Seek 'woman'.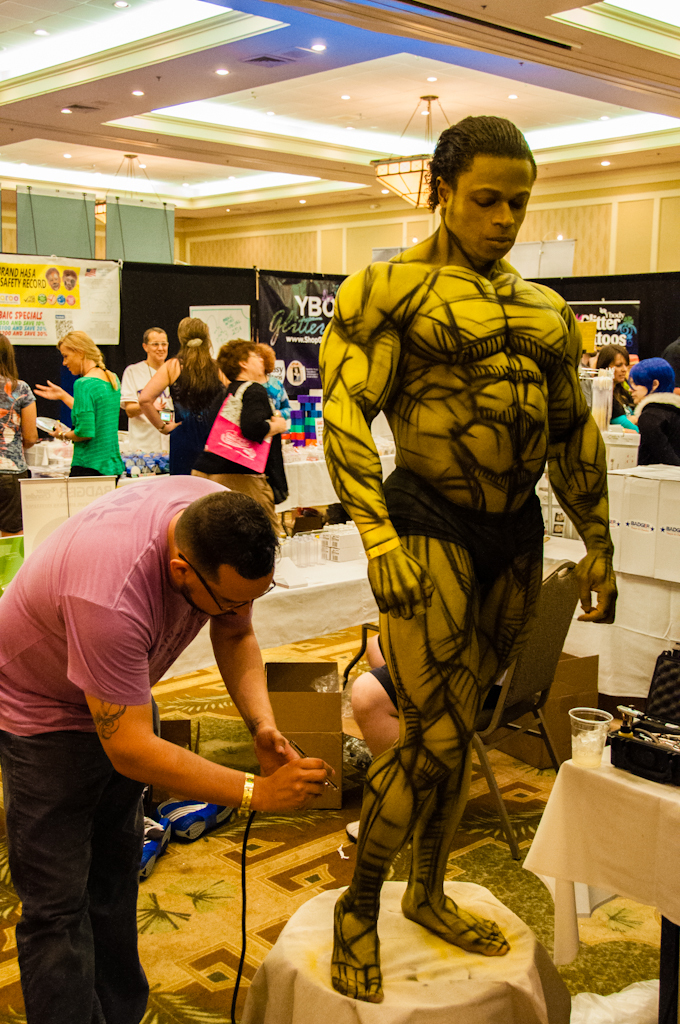
region(217, 338, 289, 512).
